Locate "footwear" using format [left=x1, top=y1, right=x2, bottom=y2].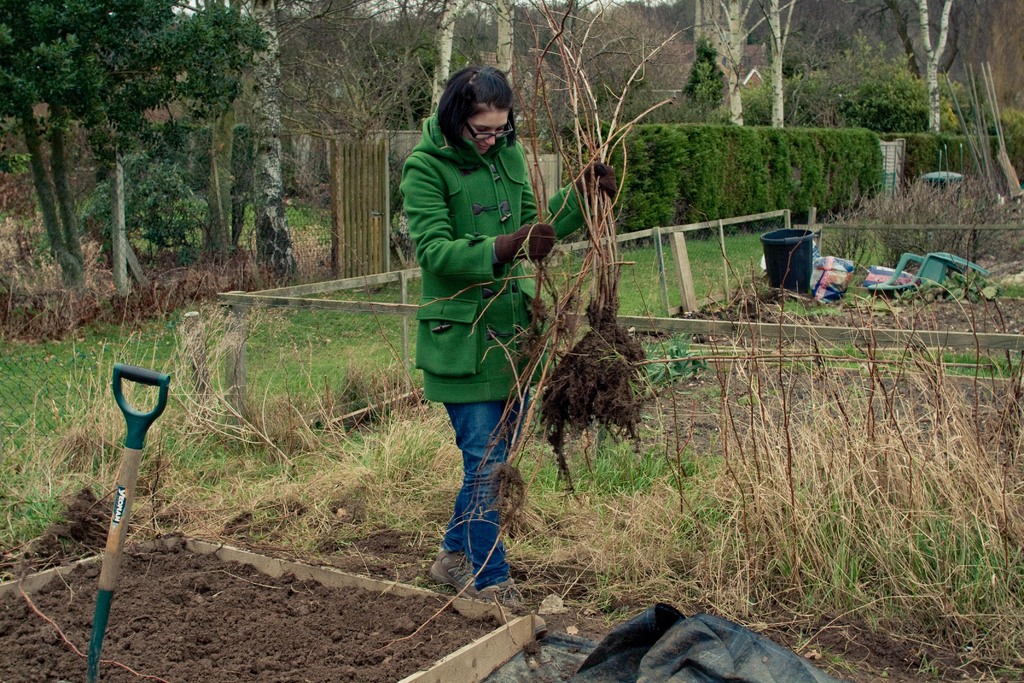
[left=426, top=547, right=487, bottom=603].
